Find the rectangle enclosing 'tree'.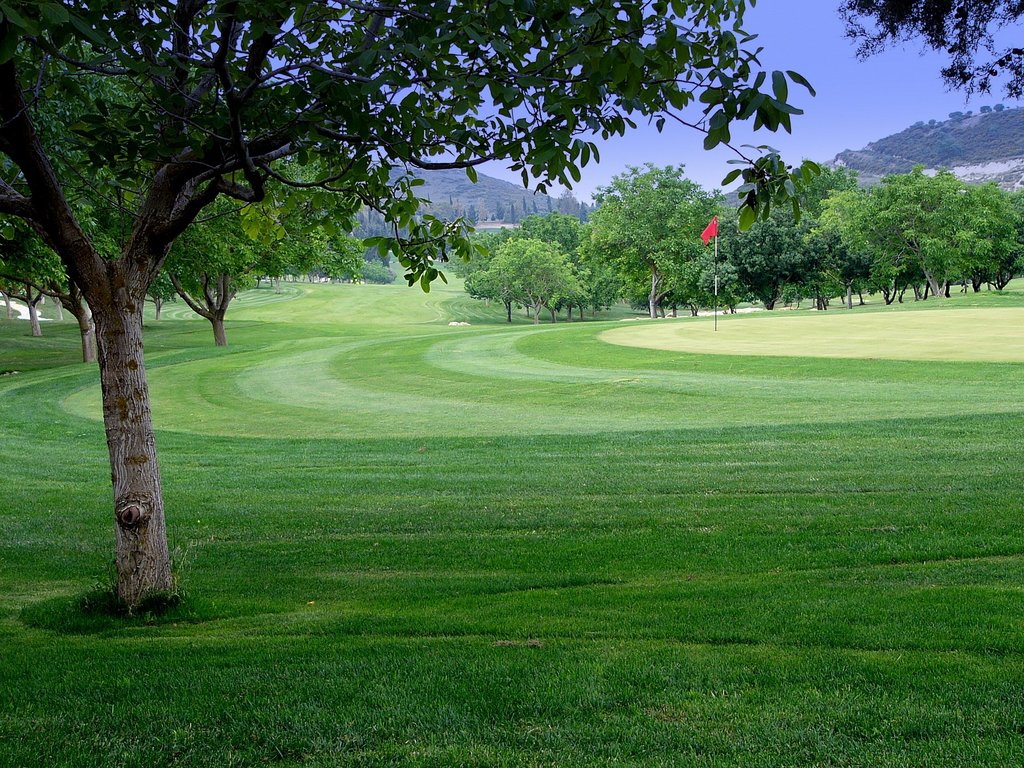
crop(0, 0, 817, 619).
